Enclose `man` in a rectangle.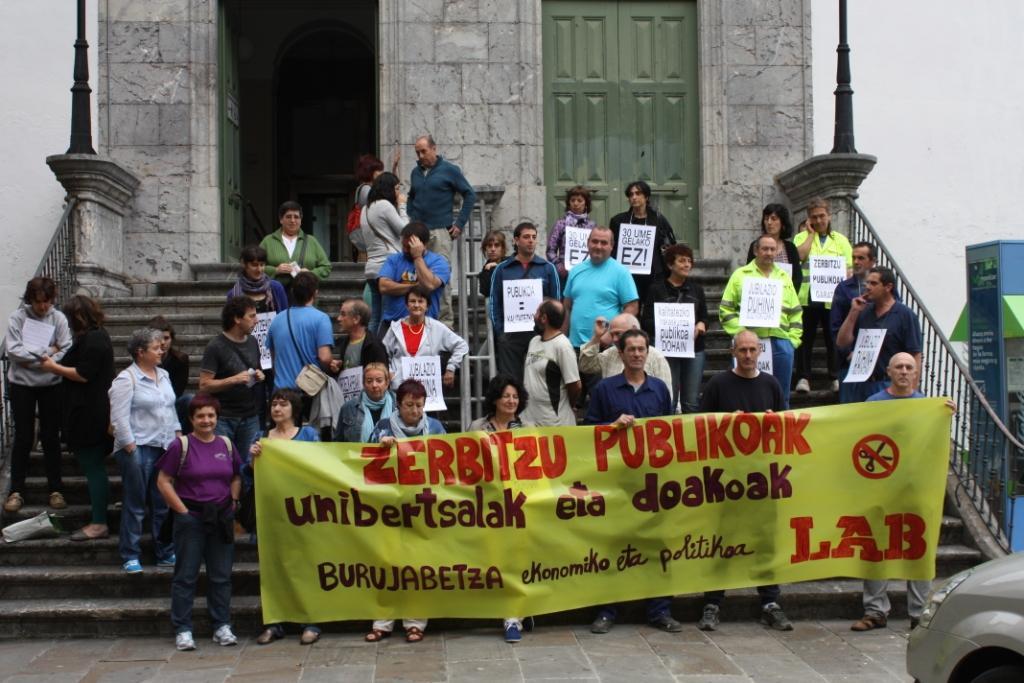
x1=364 y1=218 x2=451 y2=319.
